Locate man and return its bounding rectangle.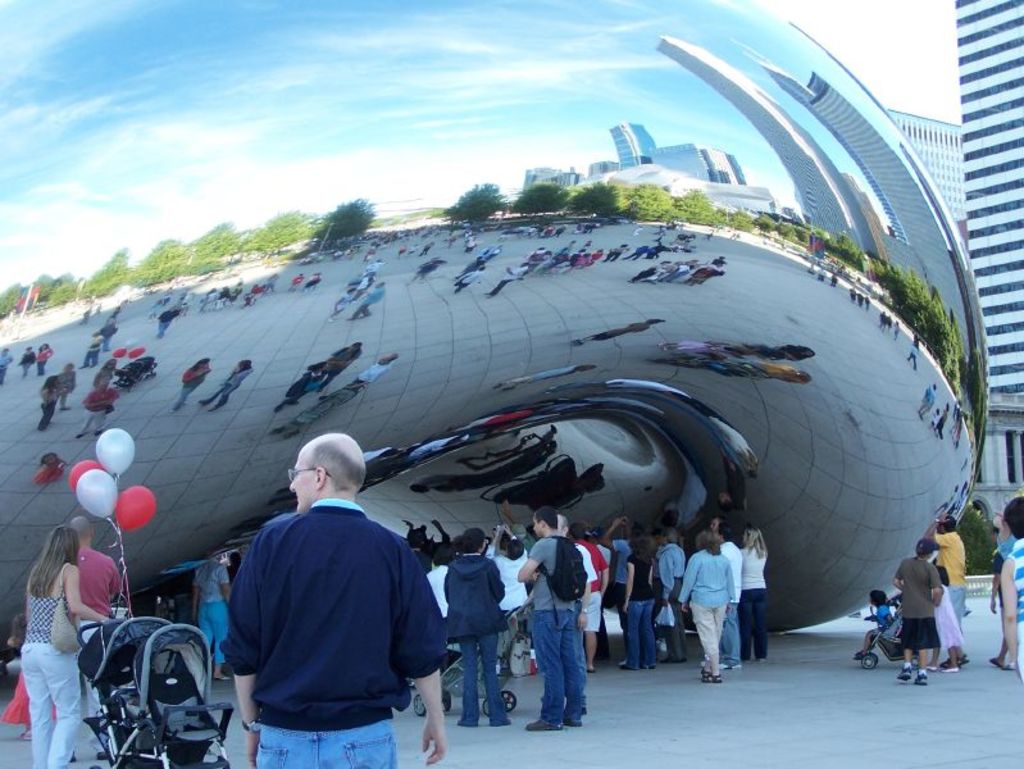
518/506/586/734.
